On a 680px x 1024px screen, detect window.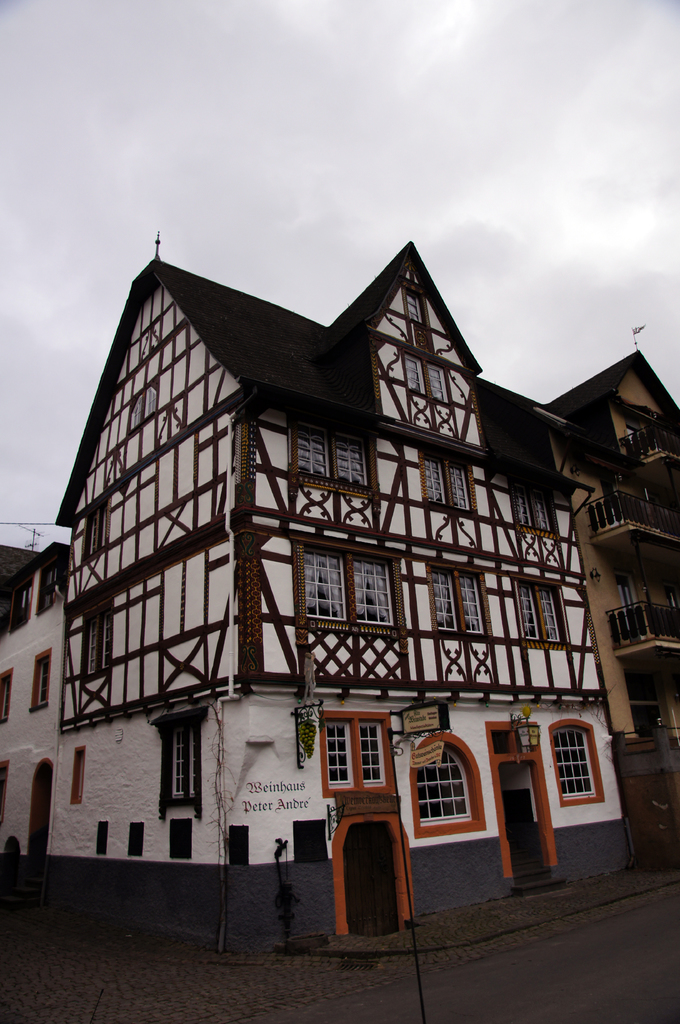
Rect(164, 717, 203, 803).
